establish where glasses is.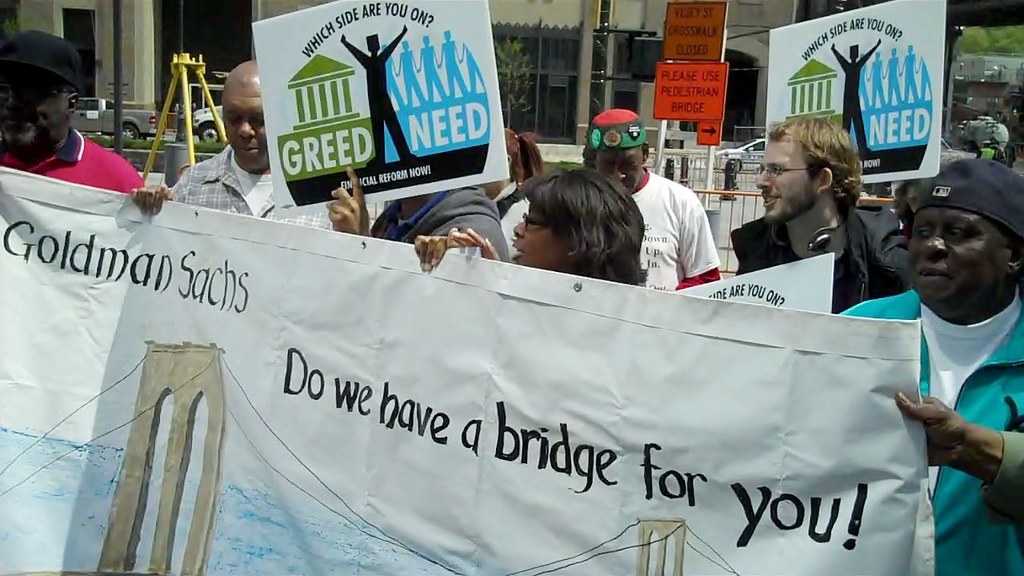
Established at x1=753, y1=165, x2=820, y2=177.
